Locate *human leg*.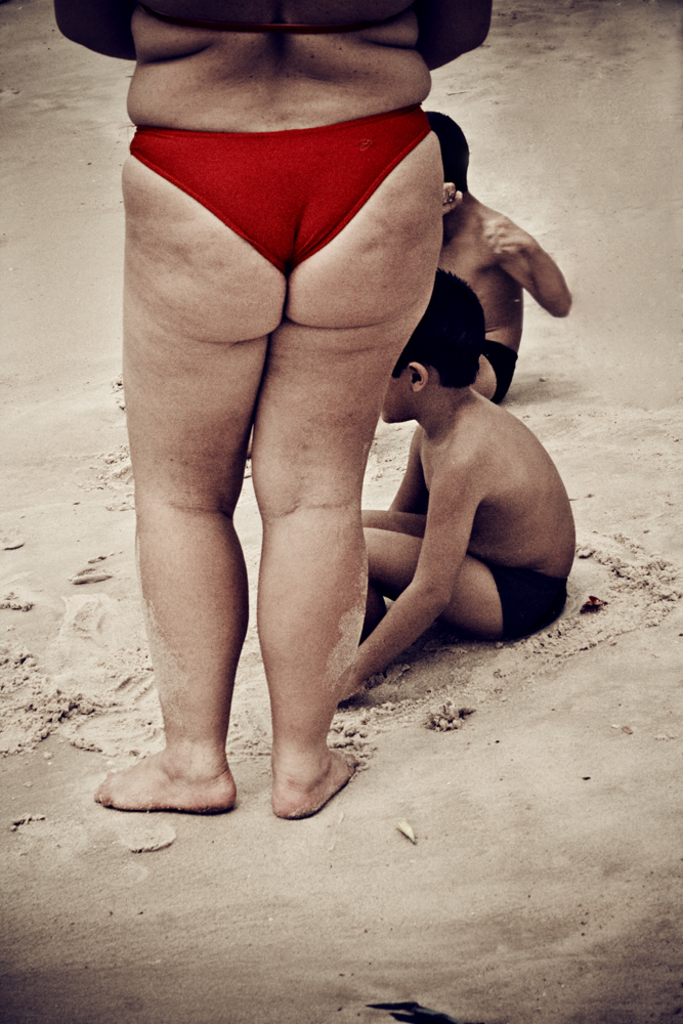
Bounding box: 92:125:285:815.
